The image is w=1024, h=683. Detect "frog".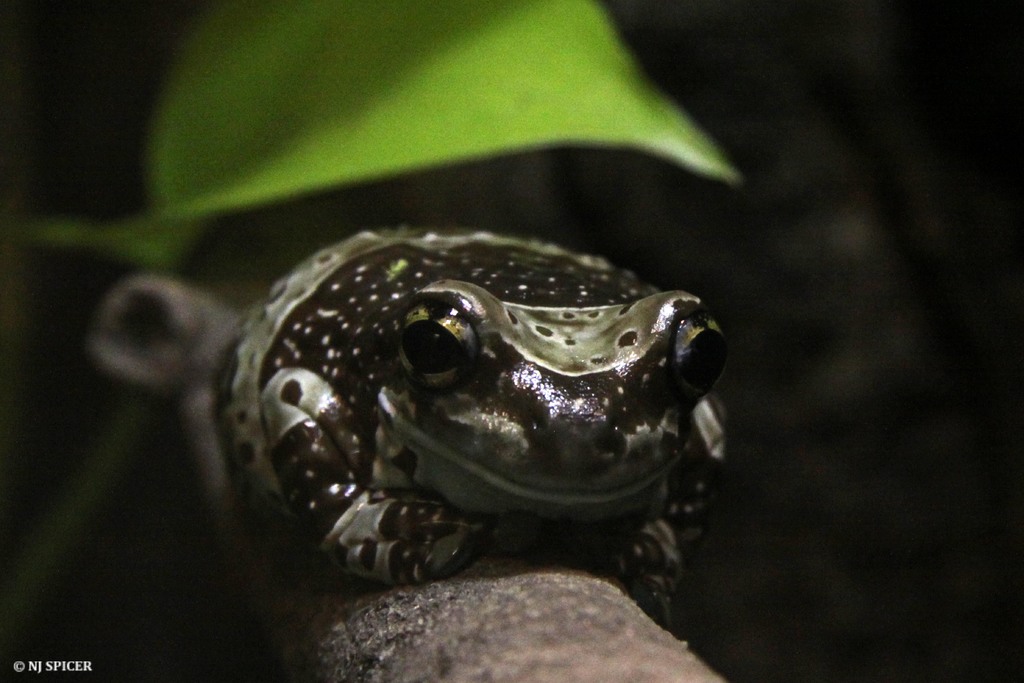
Detection: [221, 229, 719, 628].
